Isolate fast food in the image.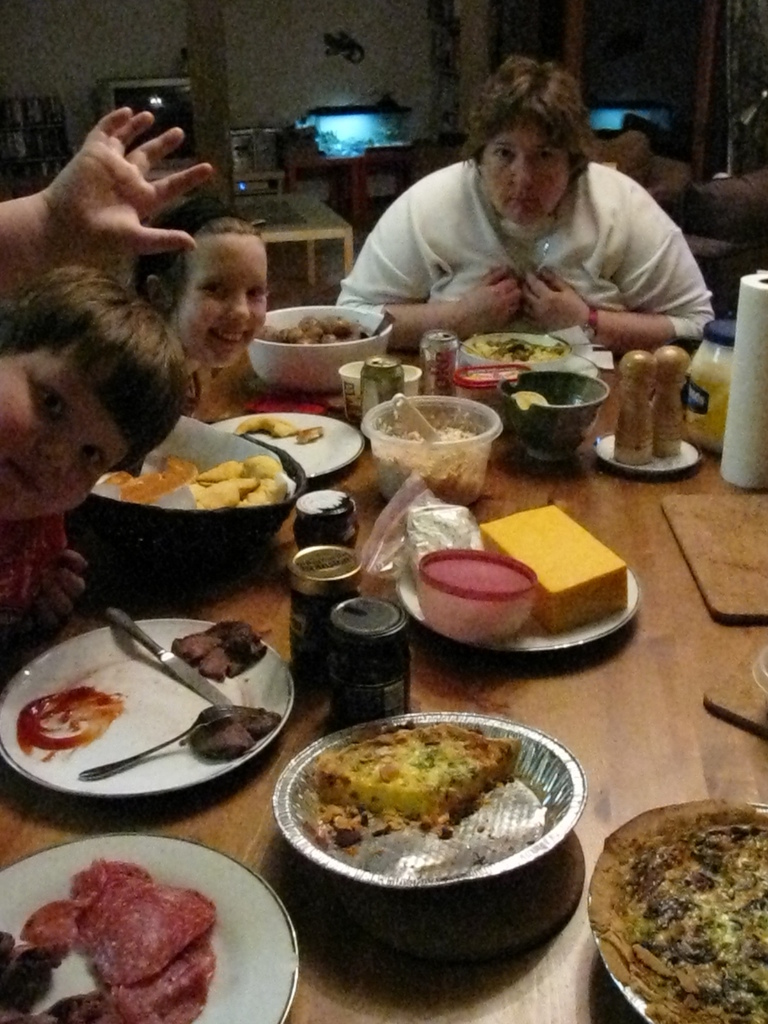
Isolated region: [310,720,523,851].
